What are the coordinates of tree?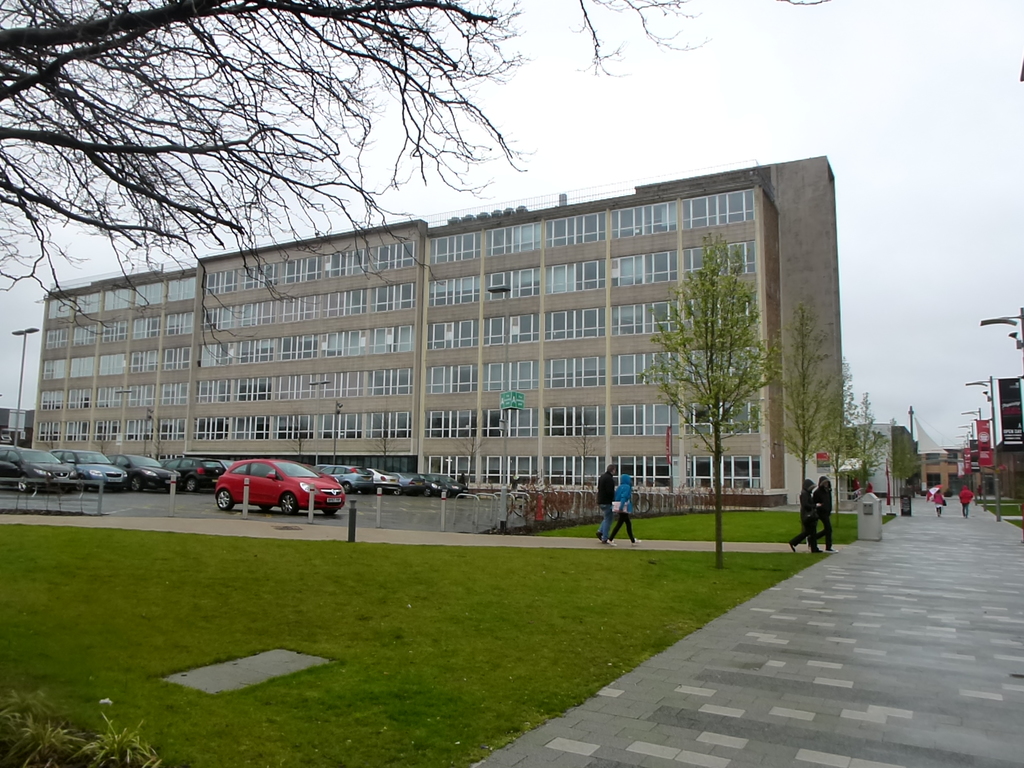
bbox=(639, 229, 787, 576).
